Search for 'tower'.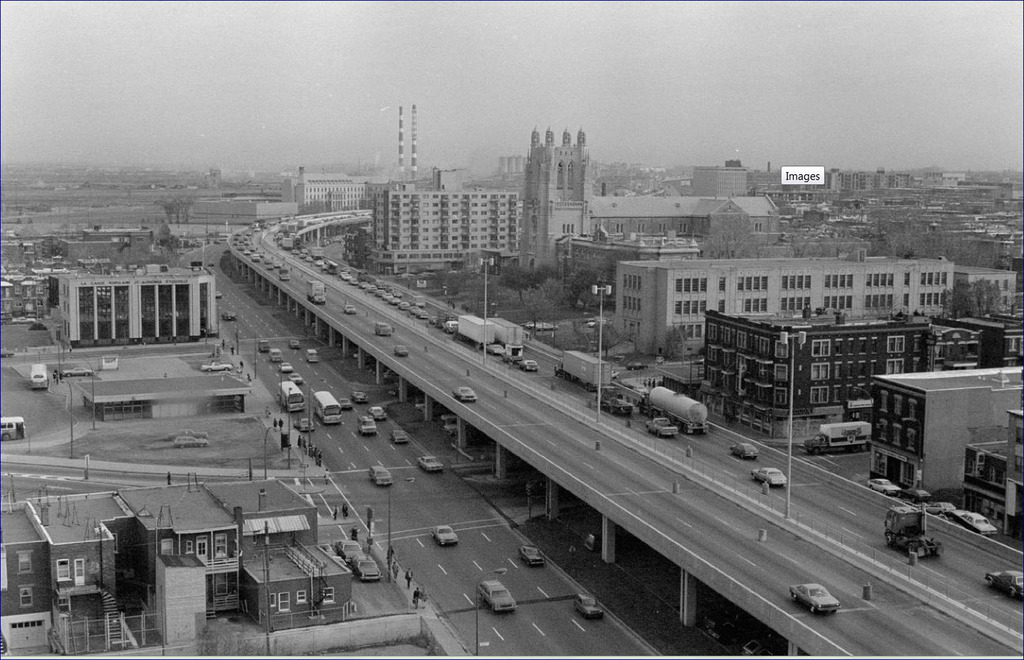
Found at locate(60, 262, 220, 348).
